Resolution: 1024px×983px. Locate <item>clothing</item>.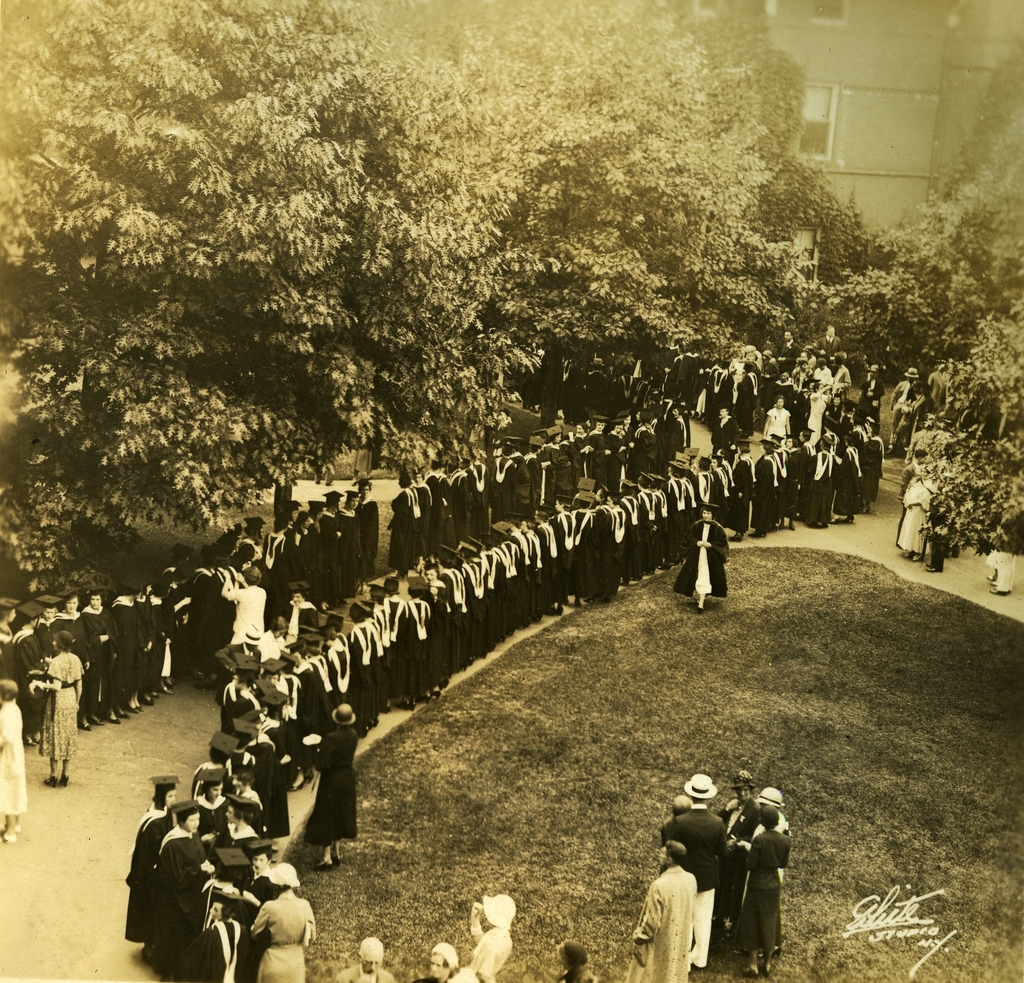
detection(732, 827, 792, 951).
